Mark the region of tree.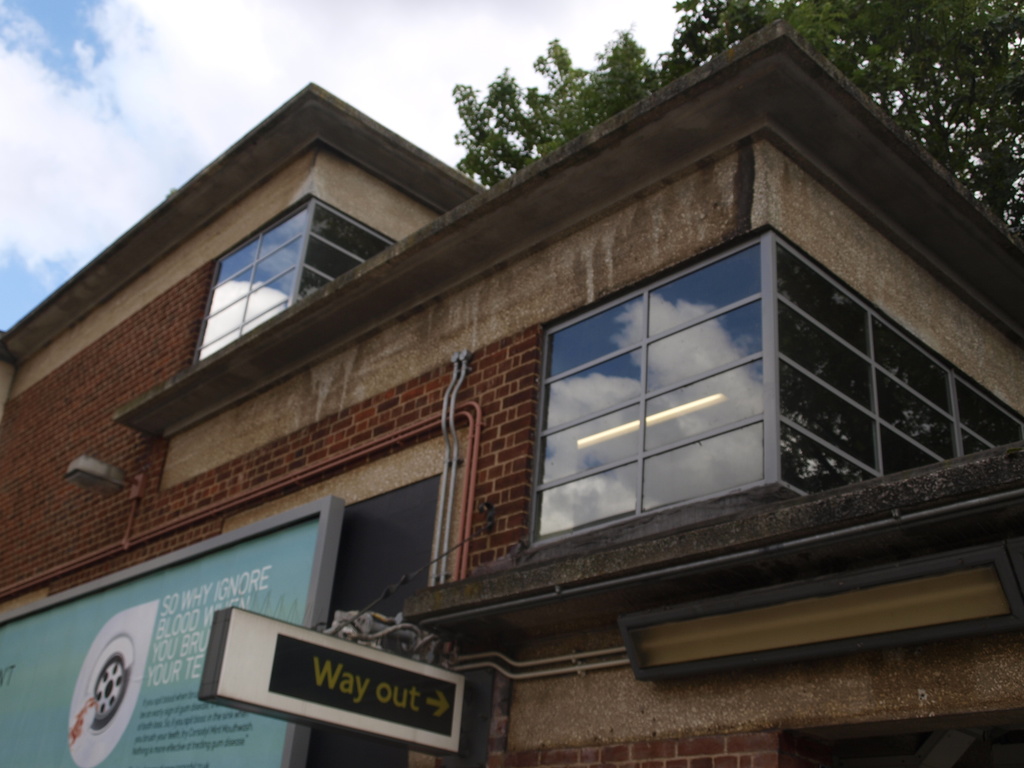
Region: region(445, 0, 1023, 246).
